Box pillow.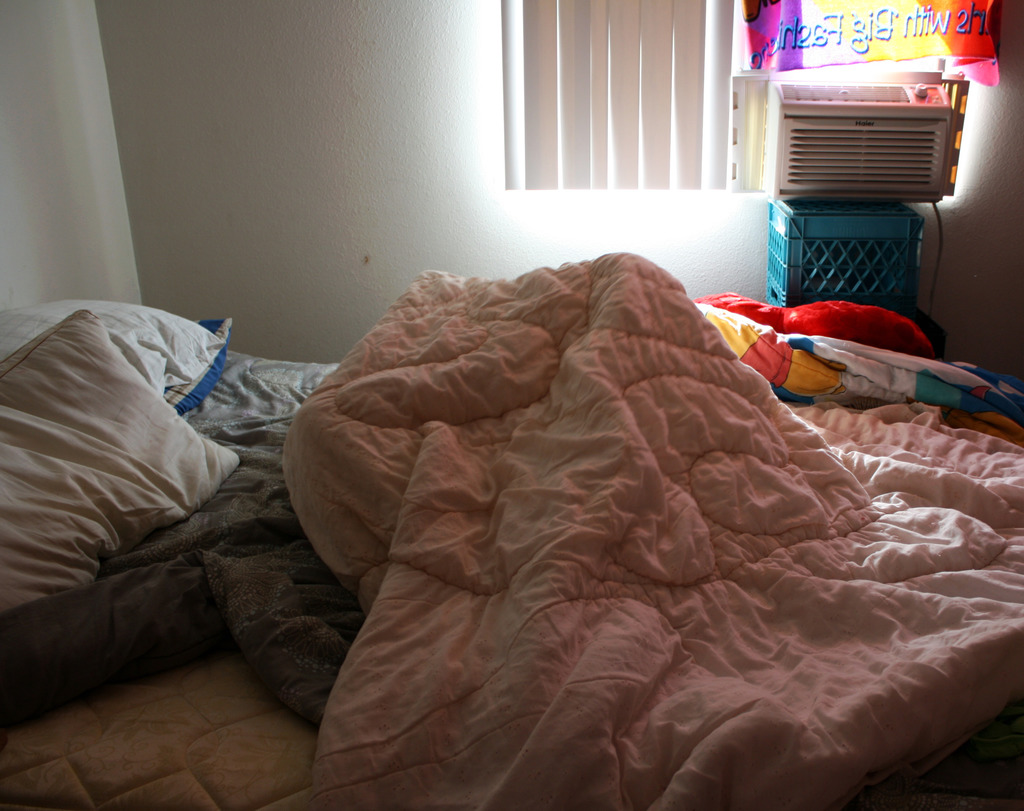
box=[0, 309, 244, 638].
